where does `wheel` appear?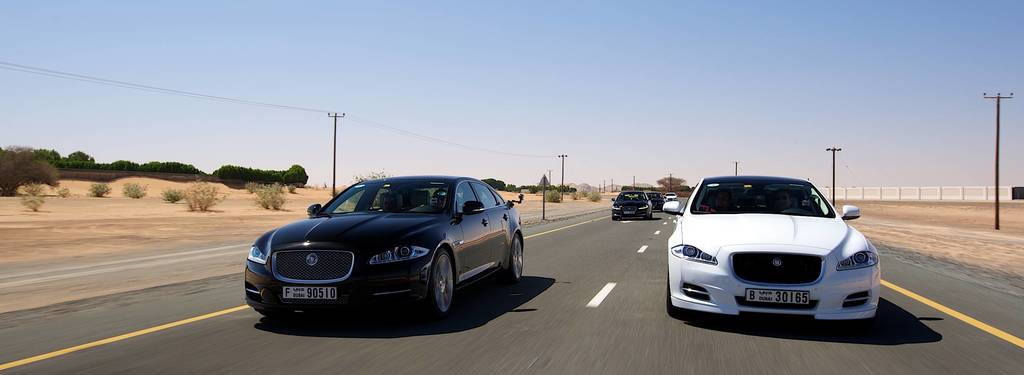
Appears at (643,215,650,219).
